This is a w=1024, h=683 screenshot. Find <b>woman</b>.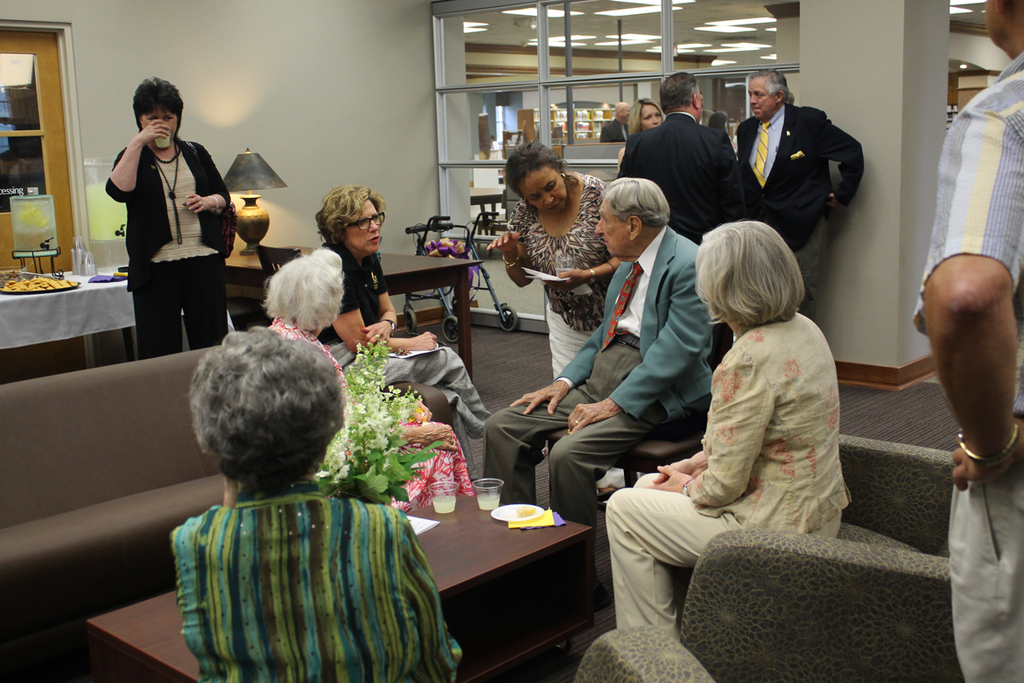
Bounding box: 168,322,462,682.
